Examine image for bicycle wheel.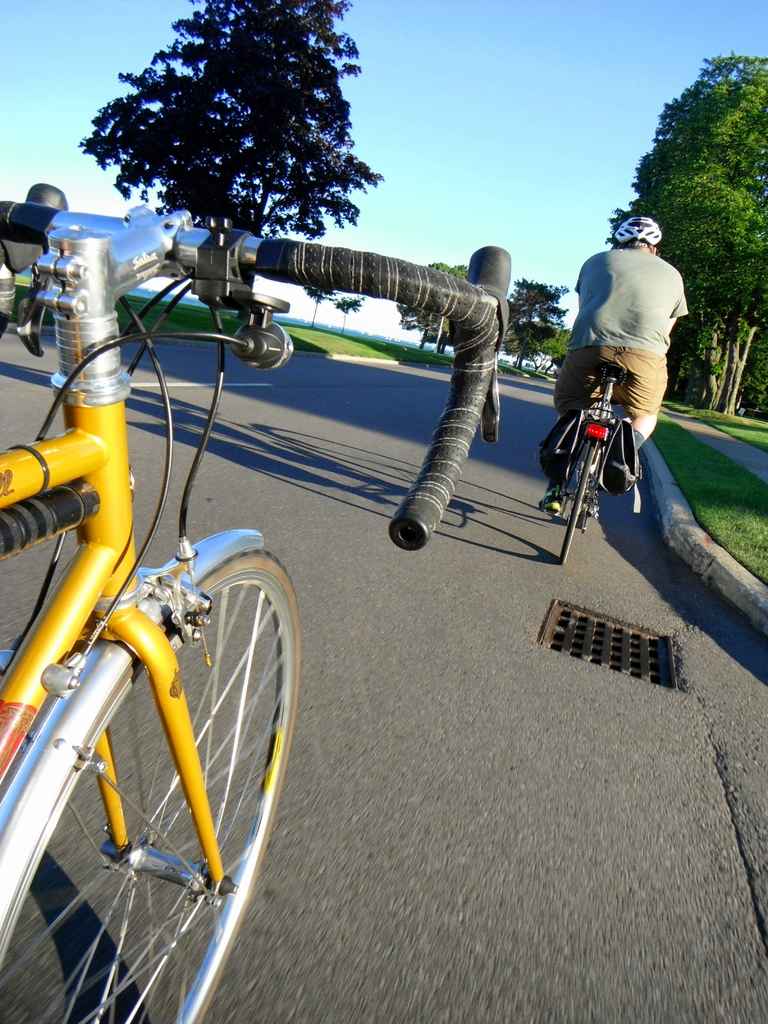
Examination result: [559, 435, 601, 564].
